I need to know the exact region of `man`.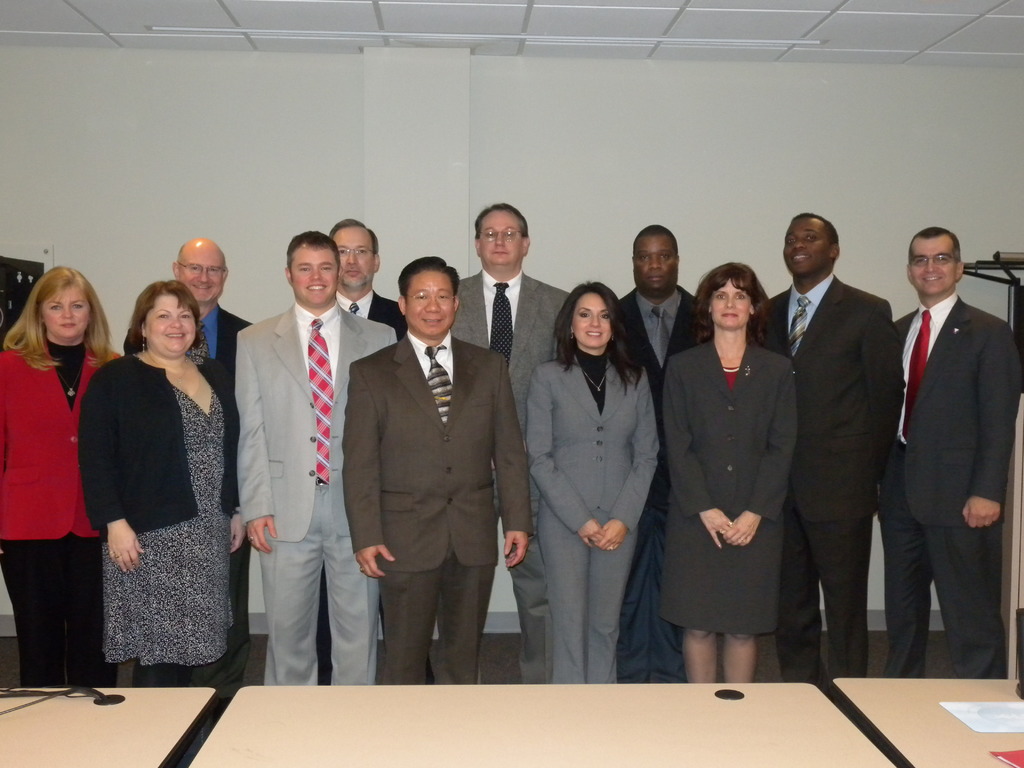
Region: [608,220,703,678].
